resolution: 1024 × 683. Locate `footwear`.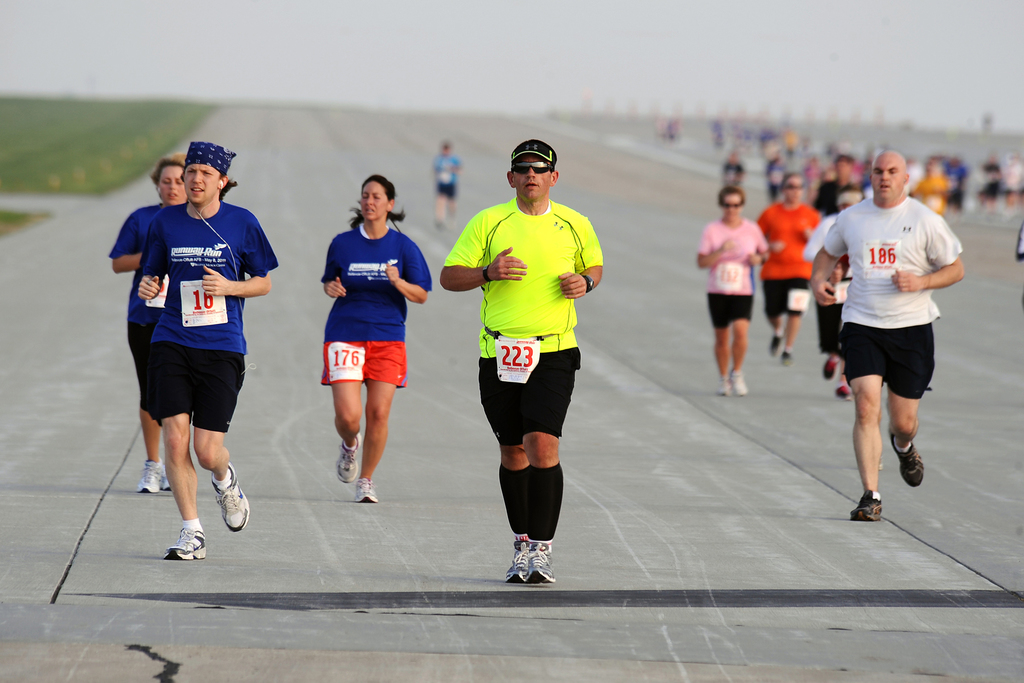
detection(353, 475, 377, 502).
